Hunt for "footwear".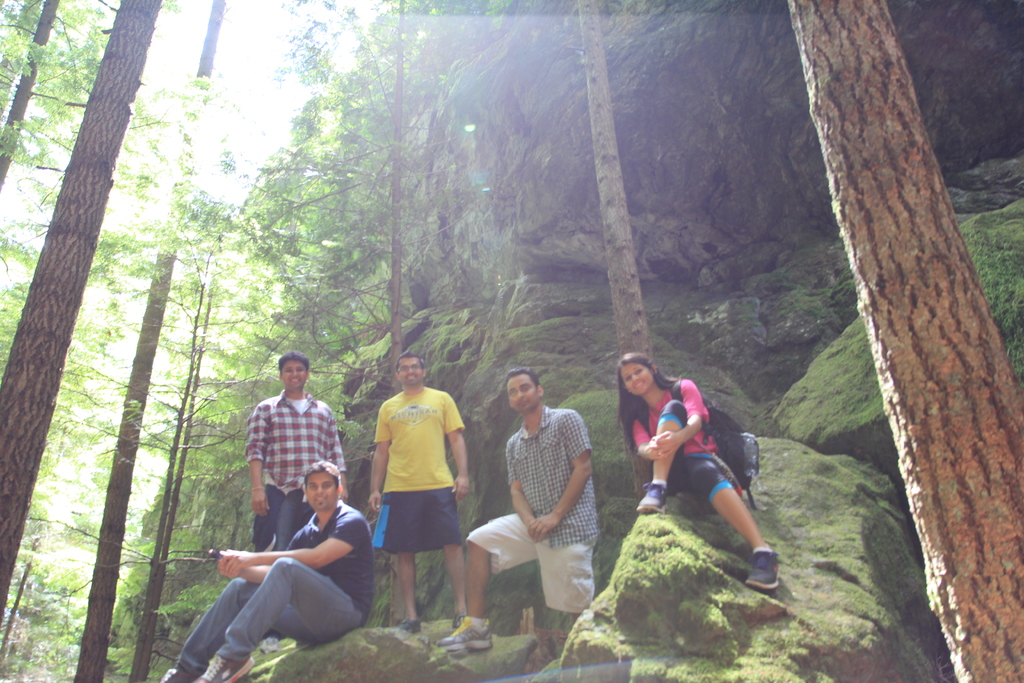
Hunted down at region(442, 621, 494, 647).
